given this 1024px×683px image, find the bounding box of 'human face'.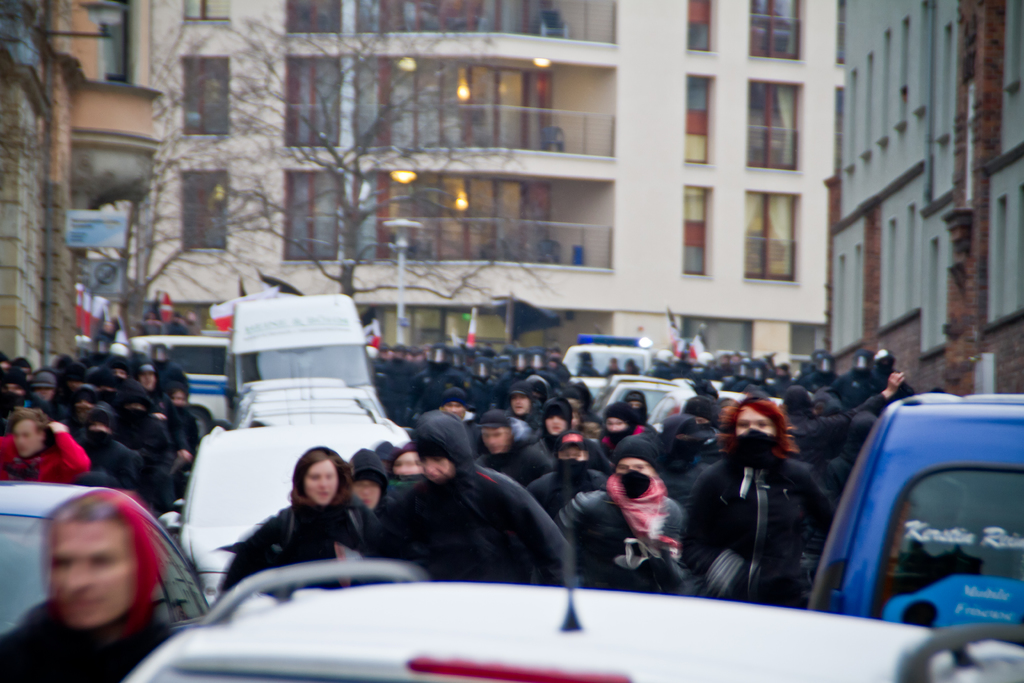
<region>616, 457, 659, 479</region>.
